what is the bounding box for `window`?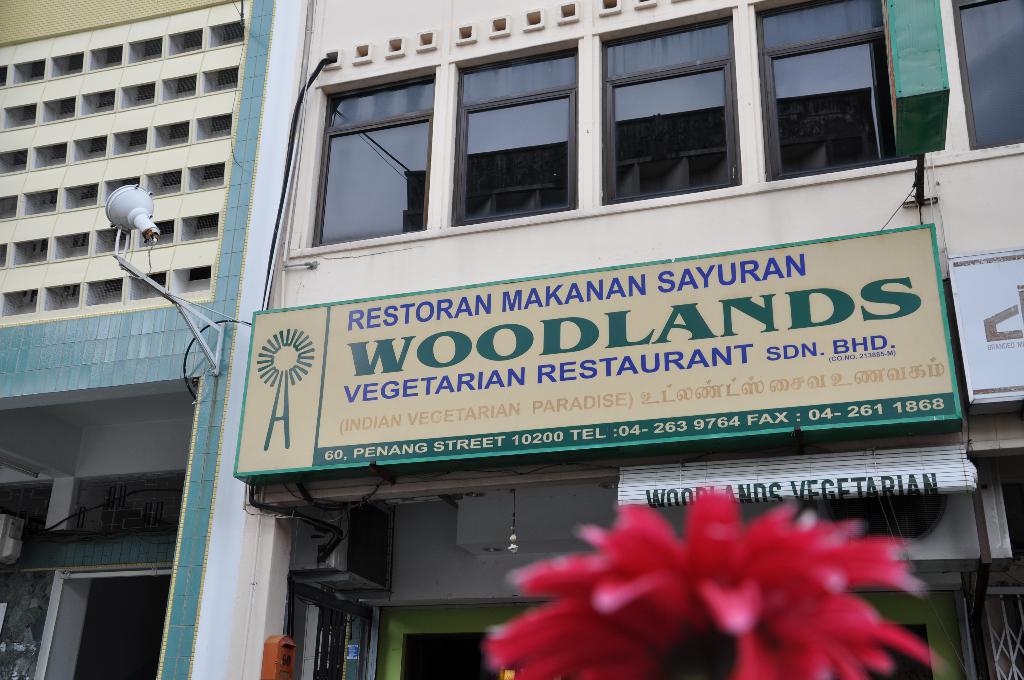
Rect(14, 236, 51, 257).
